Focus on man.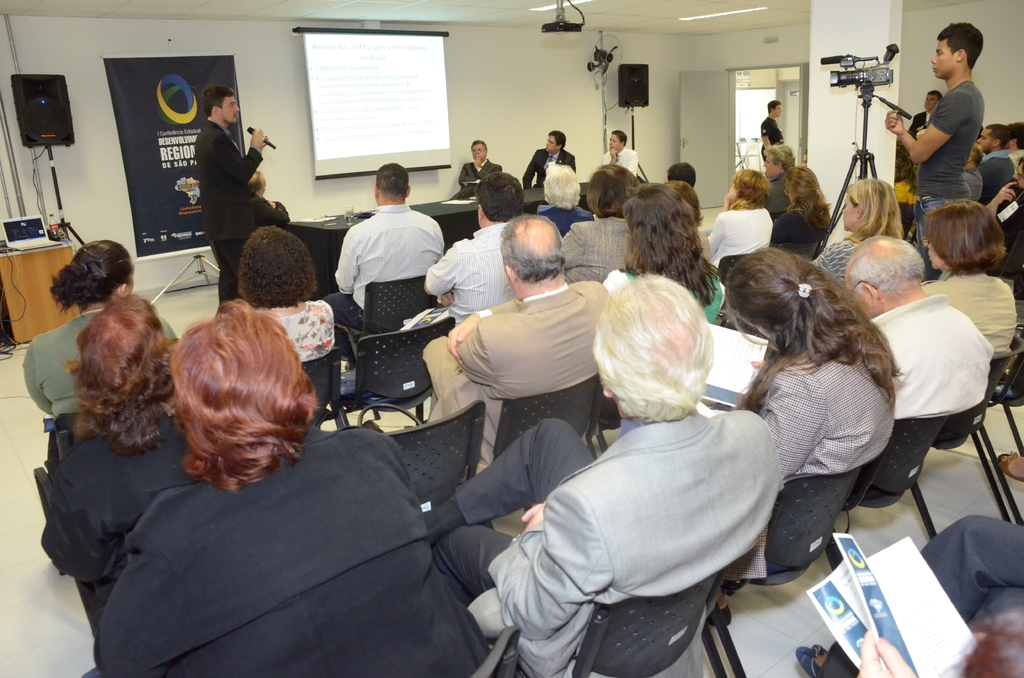
Focused at 977 121 1009 197.
